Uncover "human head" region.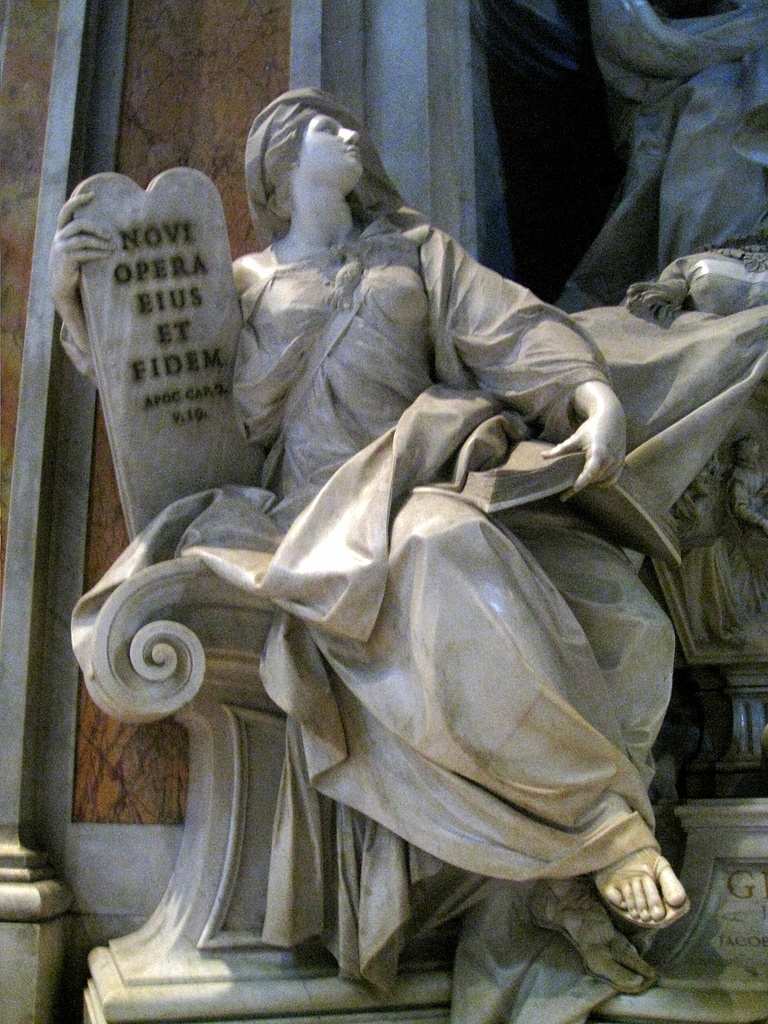
Uncovered: bbox(237, 79, 390, 231).
